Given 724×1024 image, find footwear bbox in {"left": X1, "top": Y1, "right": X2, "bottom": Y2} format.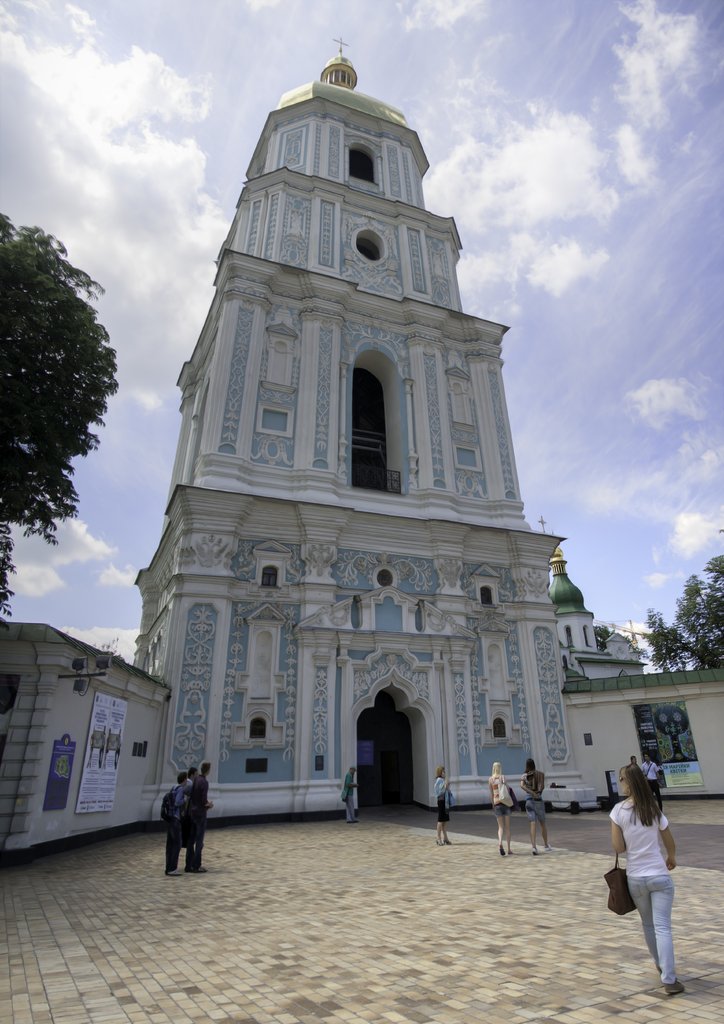
{"left": 507, "top": 851, "right": 514, "bottom": 856}.
